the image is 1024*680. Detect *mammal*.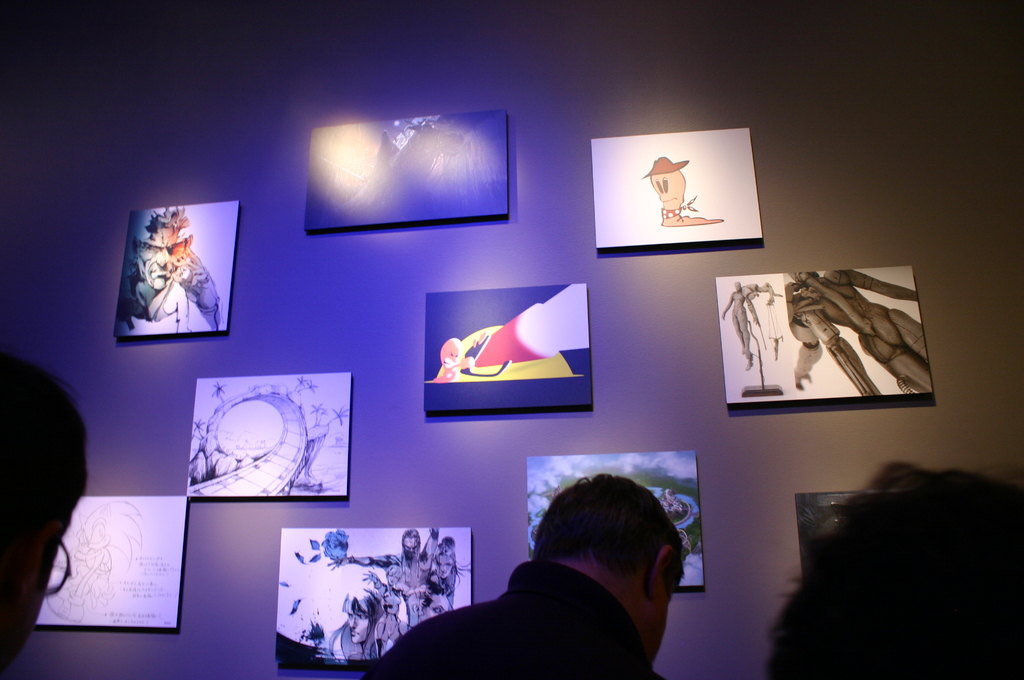
Detection: 0,354,90,679.
